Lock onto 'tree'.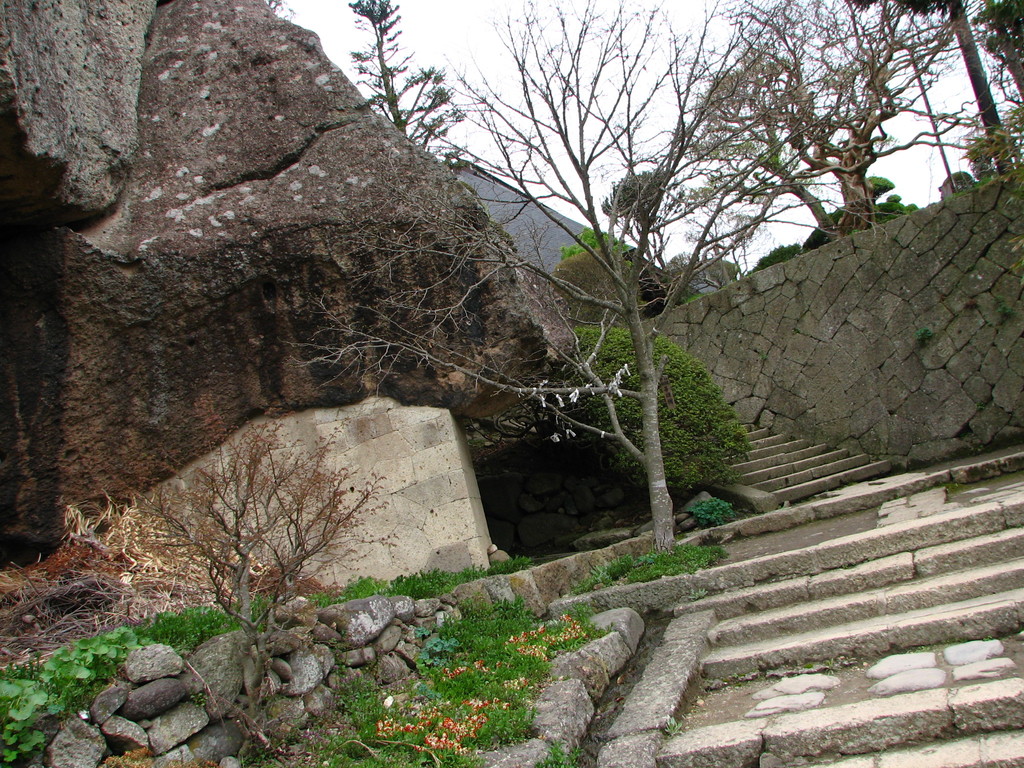
Locked: 682, 0, 956, 227.
